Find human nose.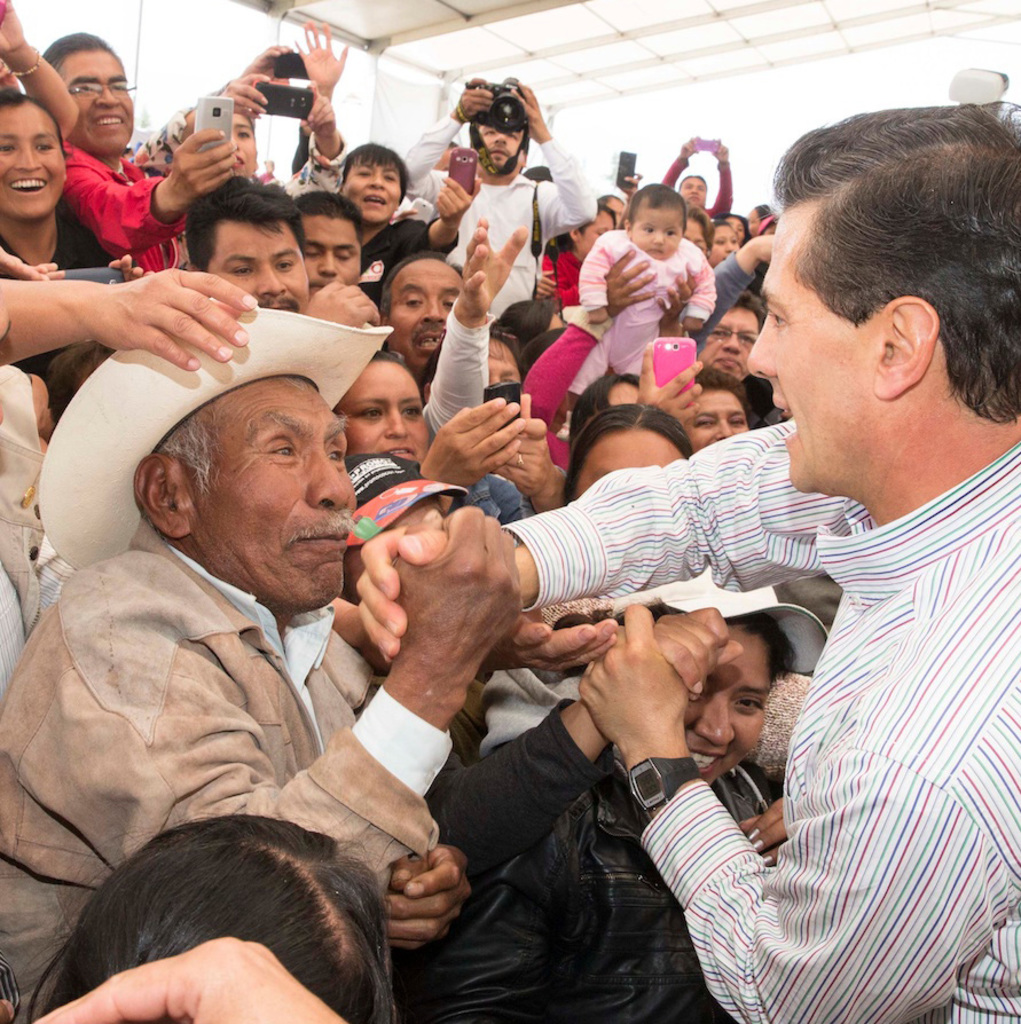
detection(16, 148, 42, 168).
